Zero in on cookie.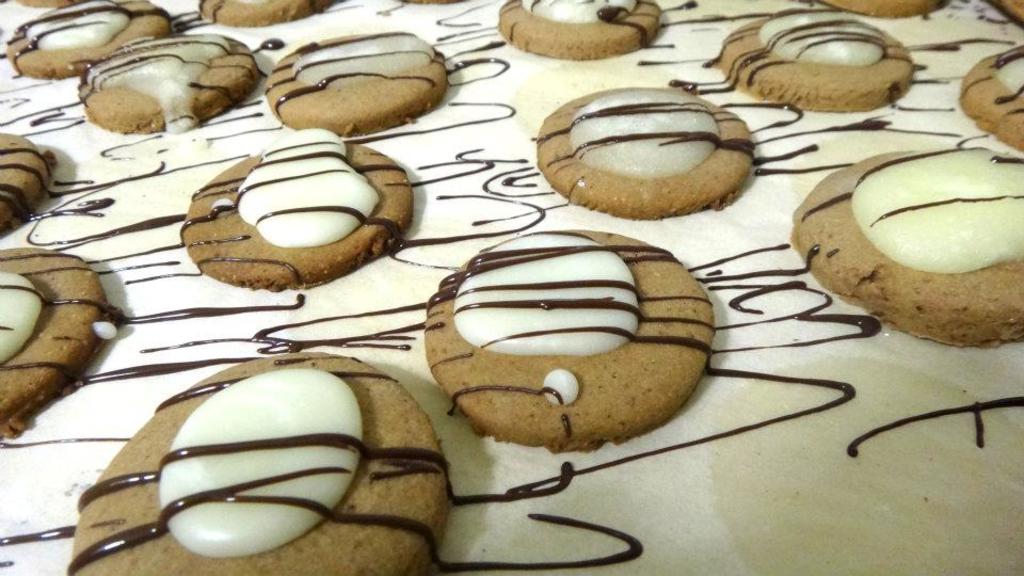
Zeroed in: bbox(493, 0, 669, 62).
